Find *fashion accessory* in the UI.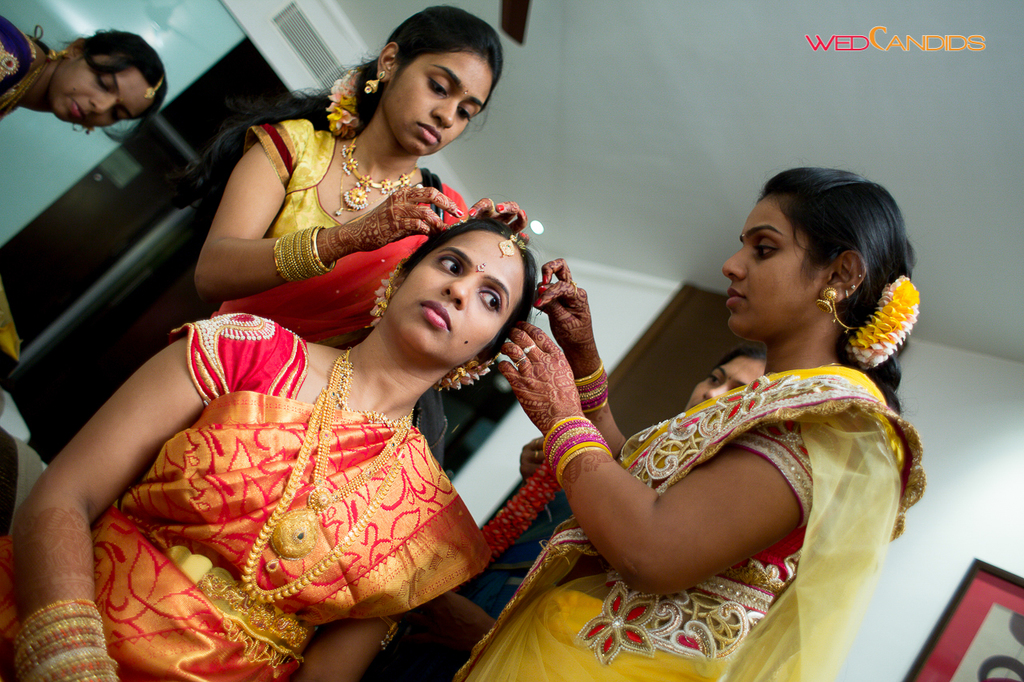
UI element at {"x1": 267, "y1": 351, "x2": 410, "y2": 576}.
